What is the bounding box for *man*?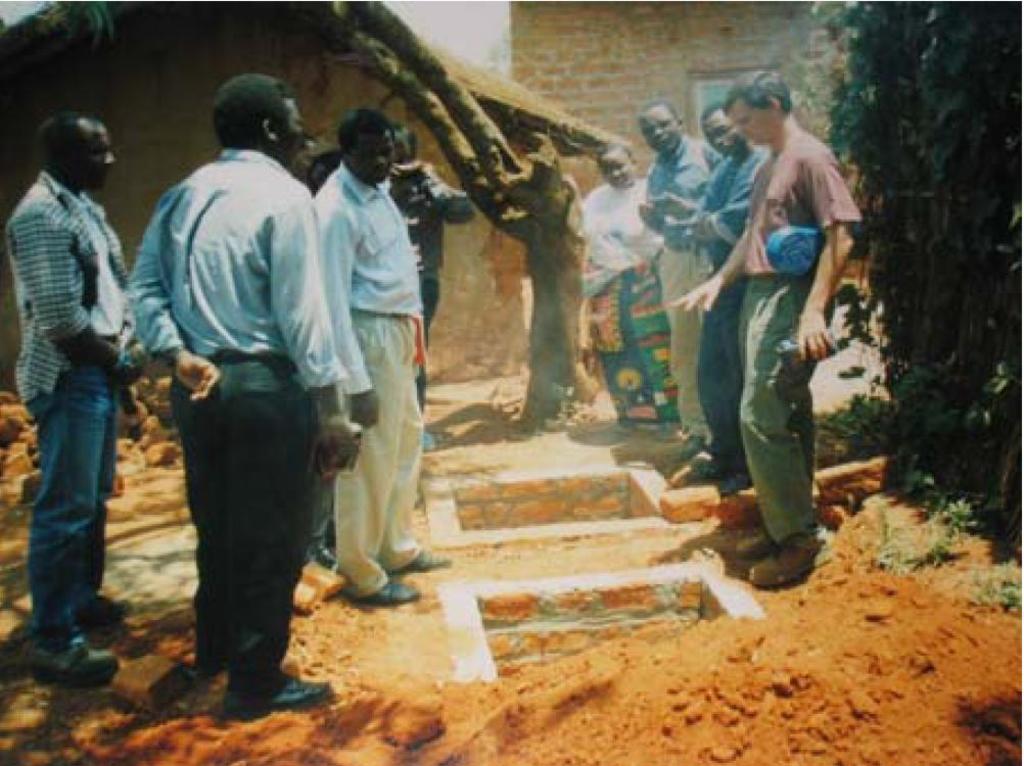
x1=688, y1=104, x2=771, y2=500.
